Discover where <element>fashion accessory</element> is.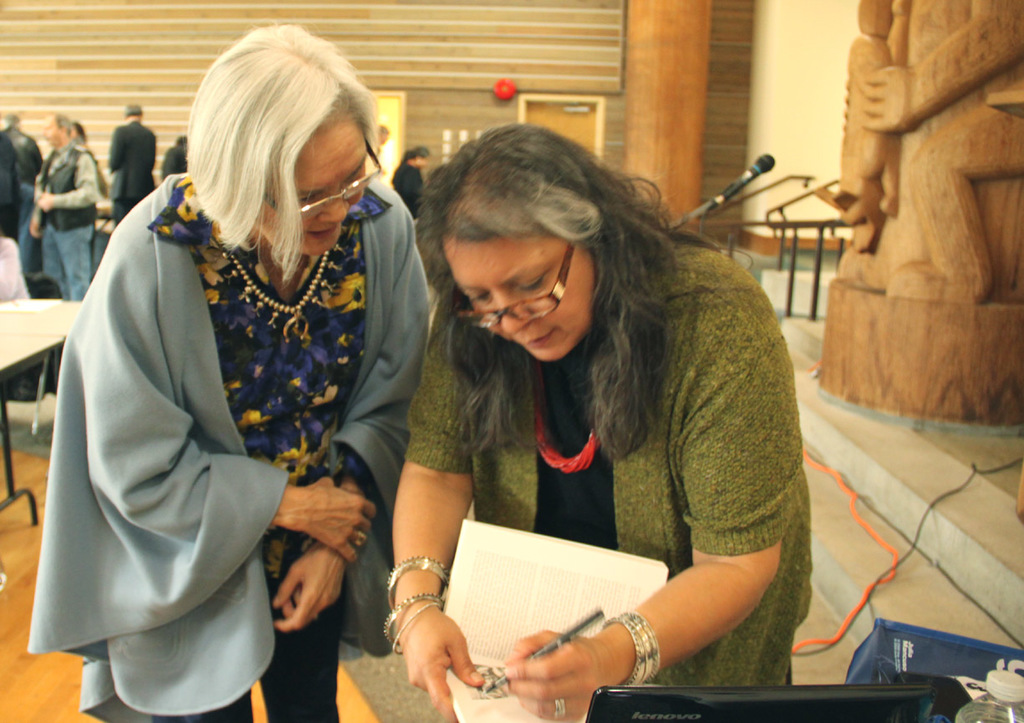
Discovered at <region>229, 248, 335, 347</region>.
